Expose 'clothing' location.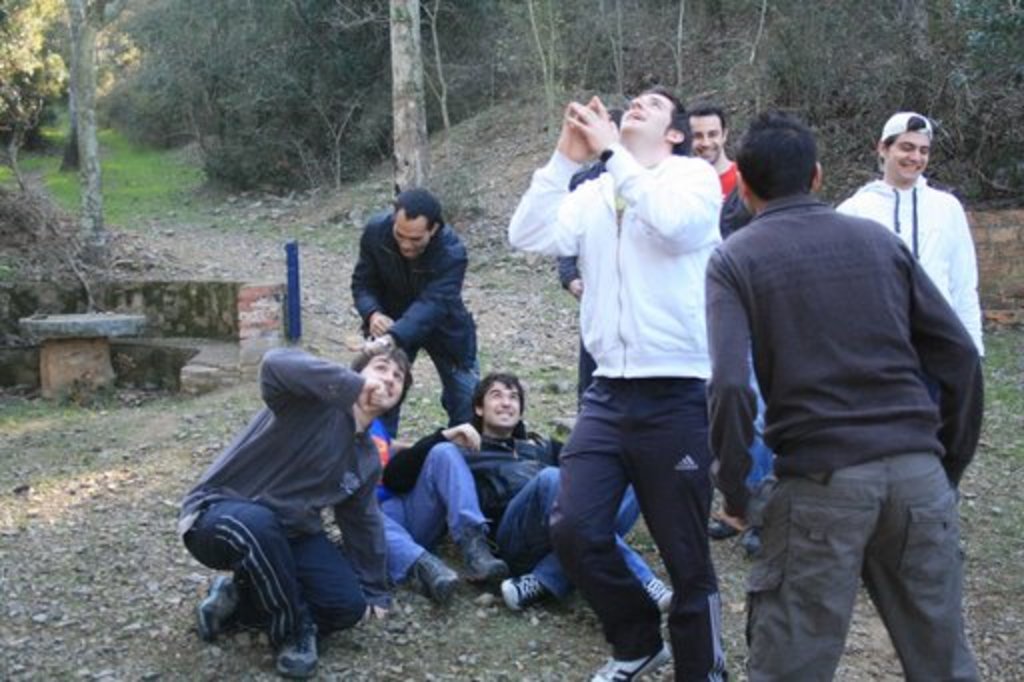
Exposed at (180,352,386,650).
